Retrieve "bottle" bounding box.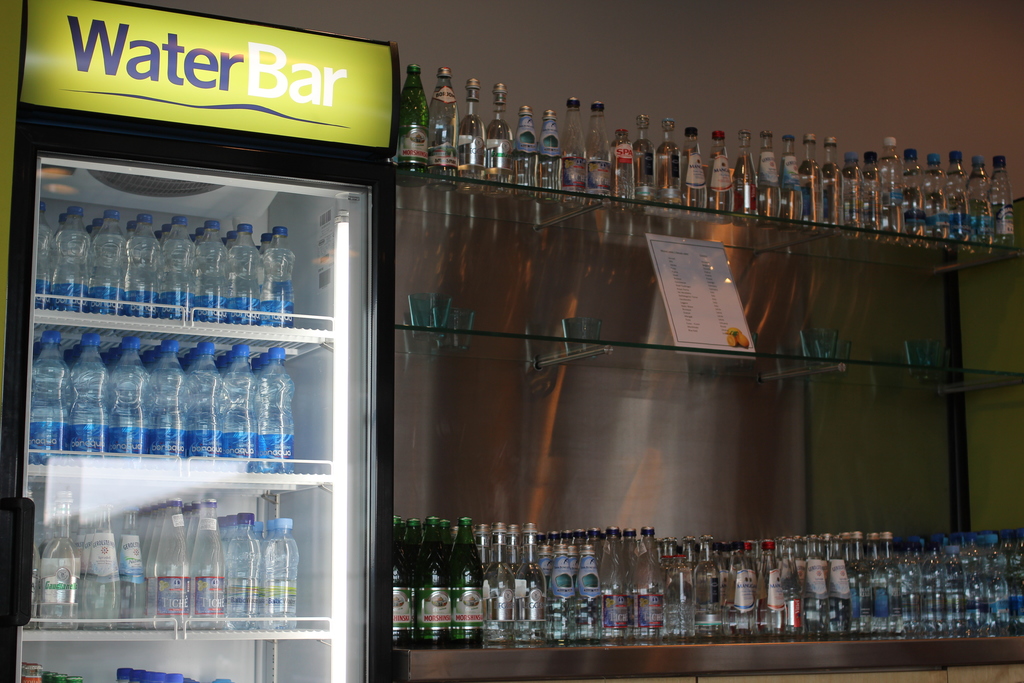
Bounding box: {"left": 453, "top": 520, "right": 487, "bottom": 649}.
